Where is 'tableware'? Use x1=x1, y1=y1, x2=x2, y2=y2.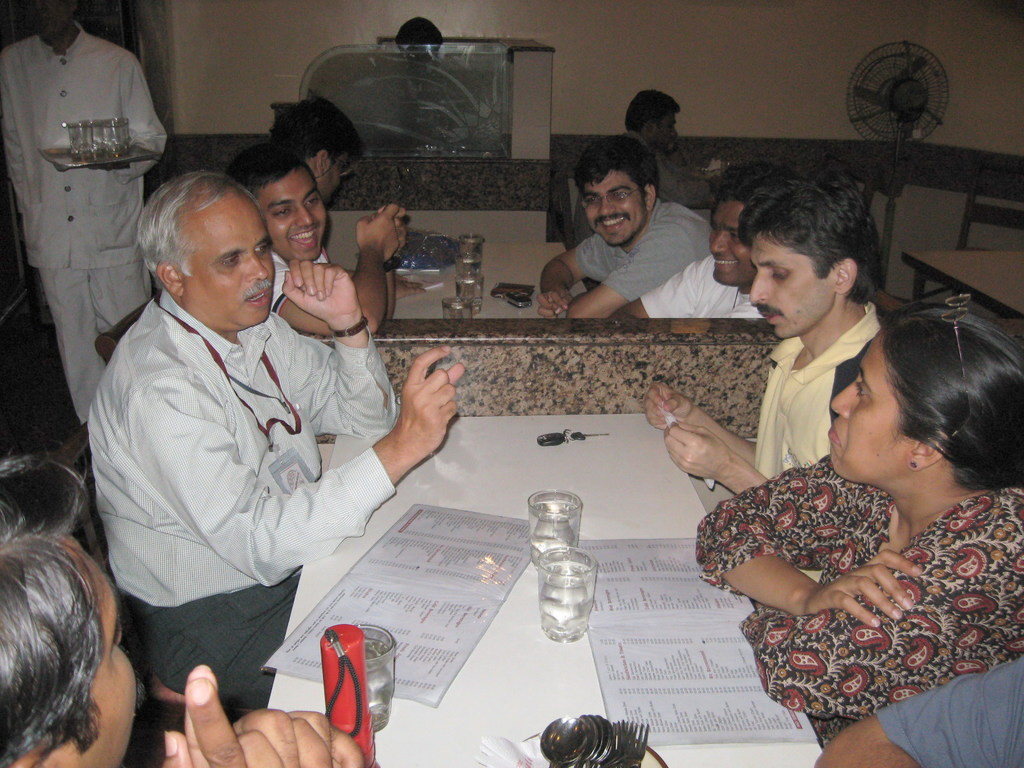
x1=460, y1=232, x2=483, y2=254.
